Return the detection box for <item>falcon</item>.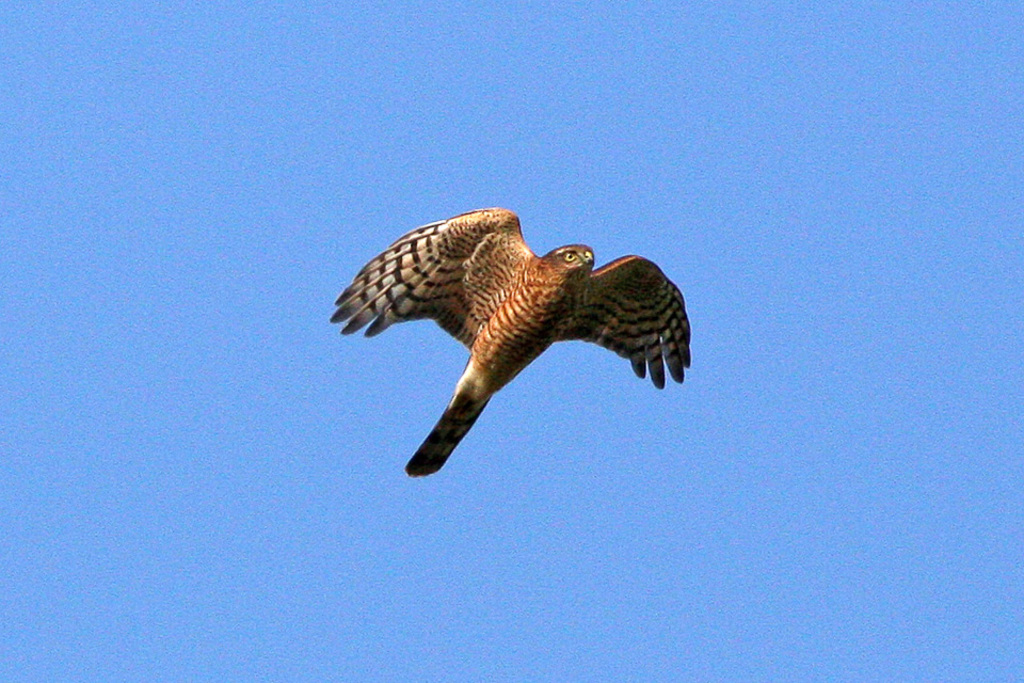
bbox=(329, 205, 691, 474).
